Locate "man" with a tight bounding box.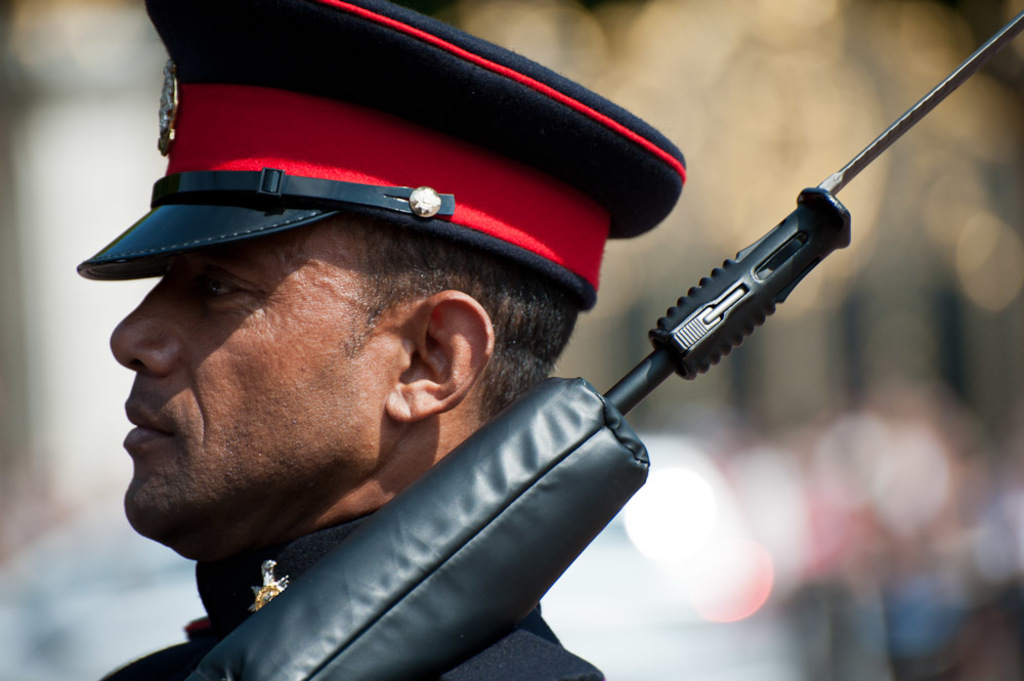
78 0 690 680.
